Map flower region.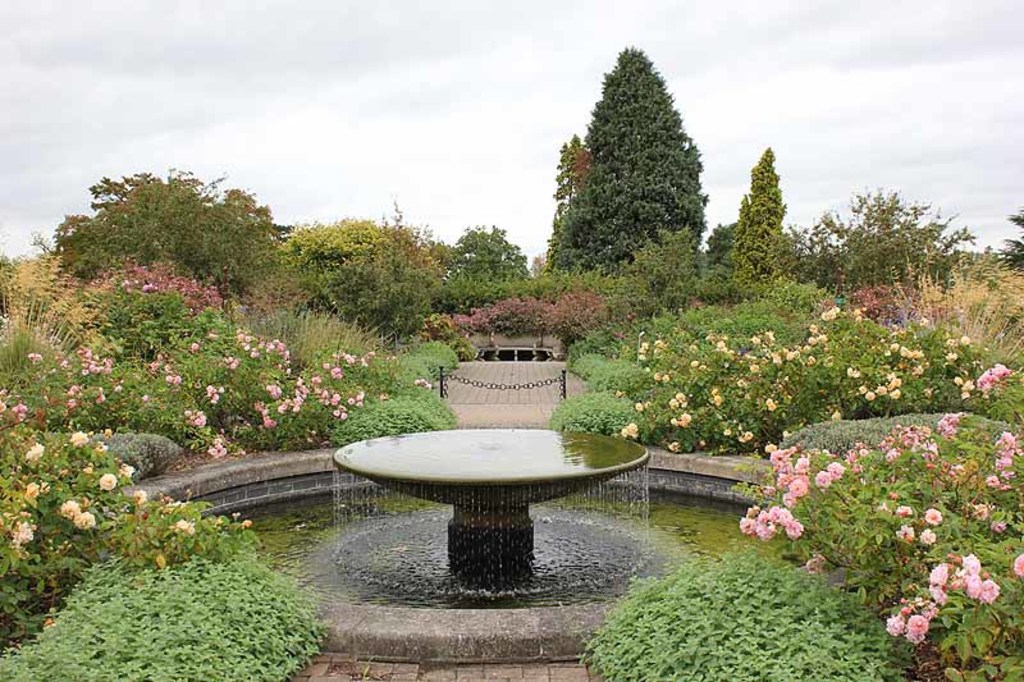
Mapped to 74,512,97,530.
